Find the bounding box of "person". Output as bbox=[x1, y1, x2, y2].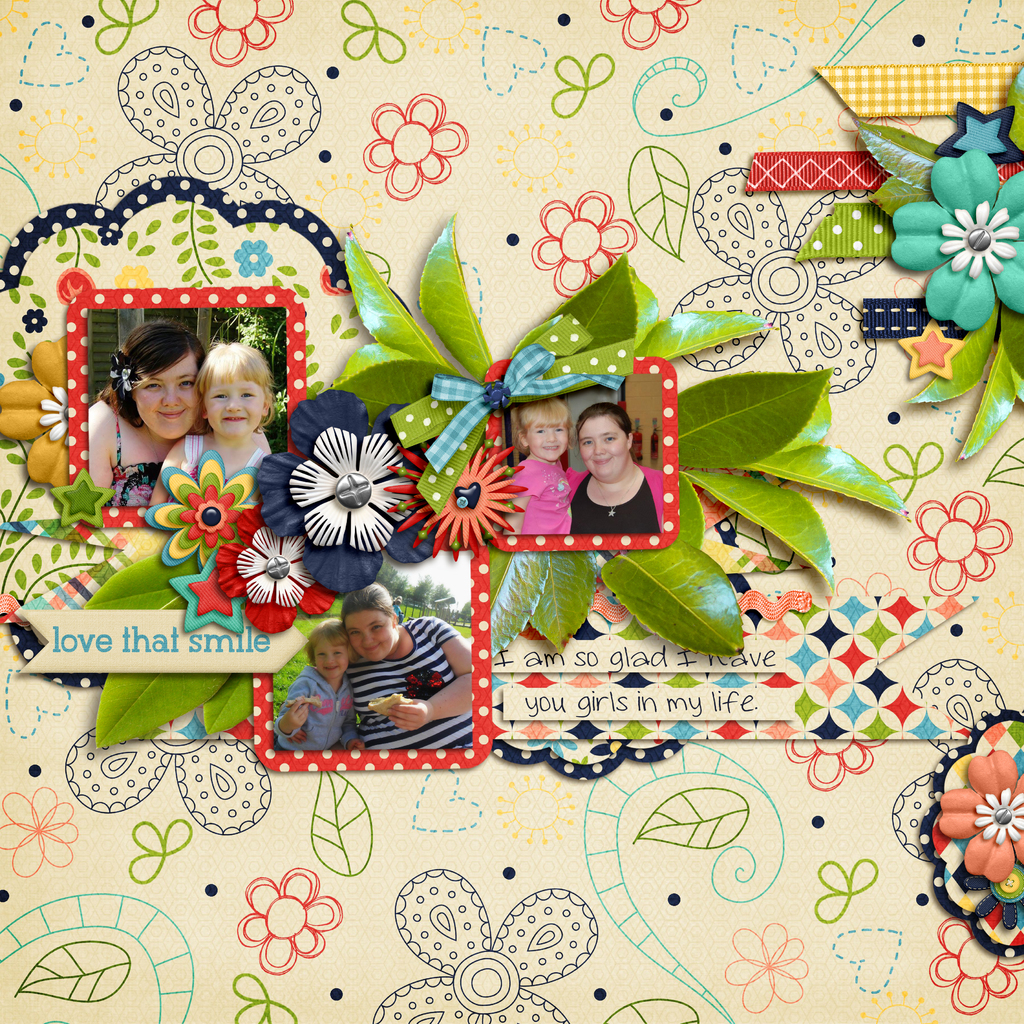
bbox=[509, 397, 586, 532].
